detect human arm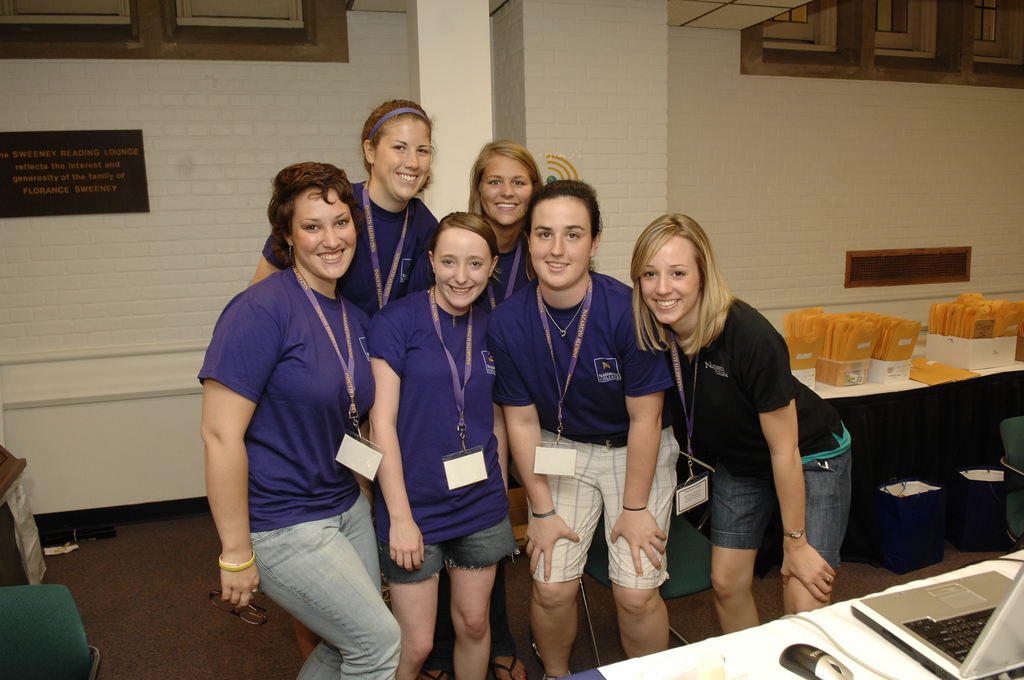
bbox(749, 327, 840, 604)
